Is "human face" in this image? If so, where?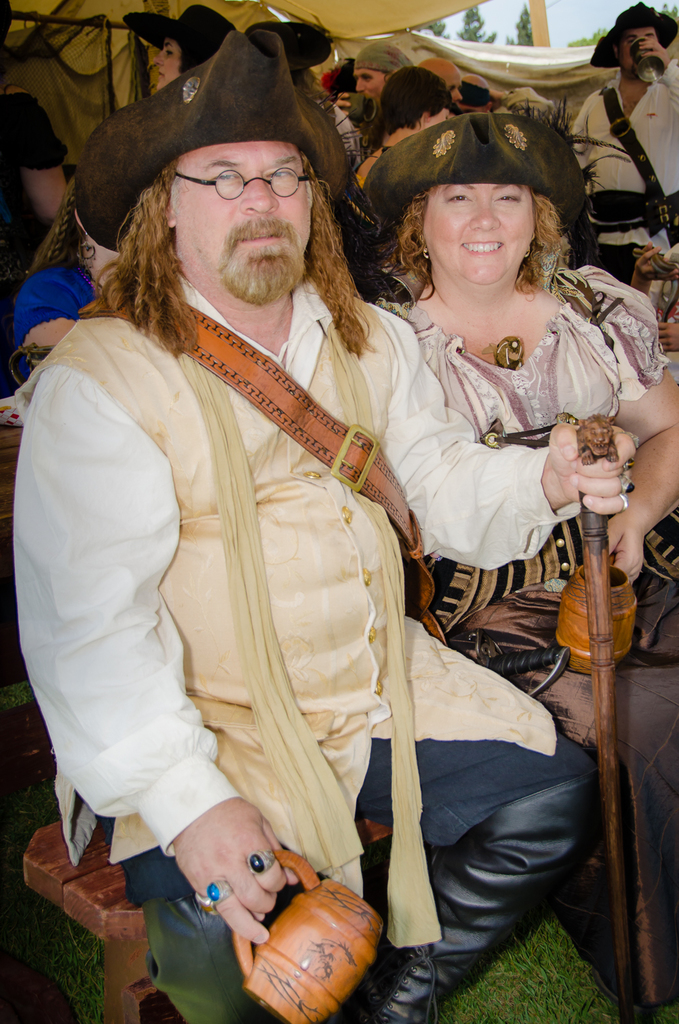
Yes, at [419, 182, 533, 279].
